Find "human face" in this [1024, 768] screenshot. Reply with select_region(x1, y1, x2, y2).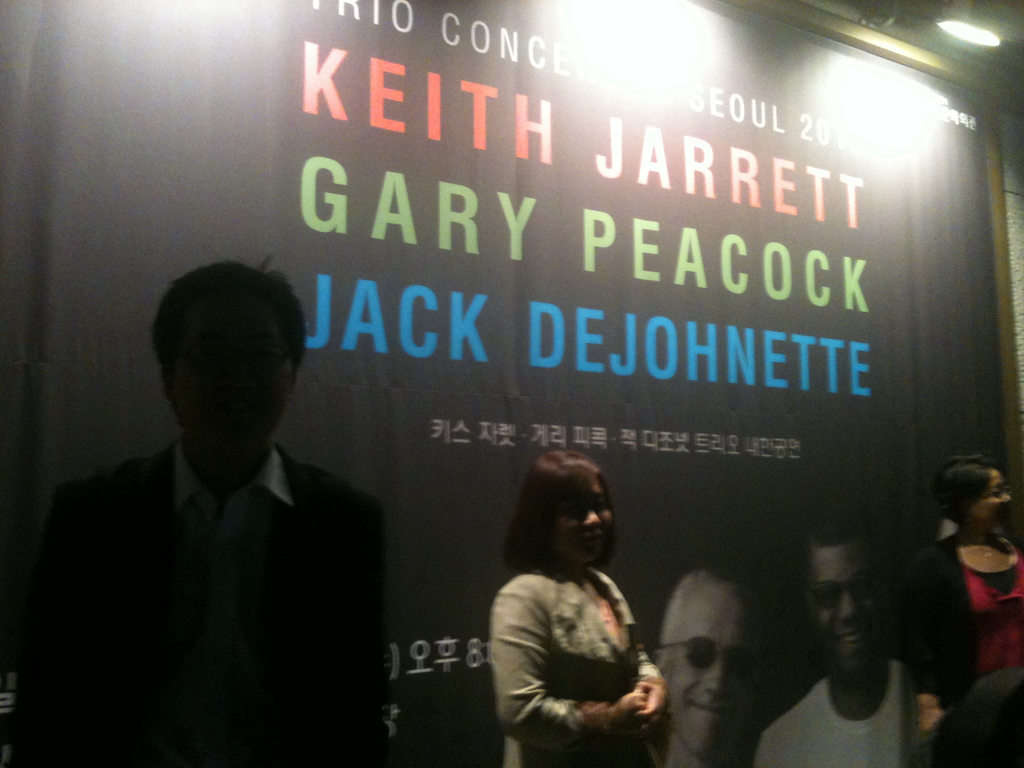
select_region(554, 482, 614, 561).
